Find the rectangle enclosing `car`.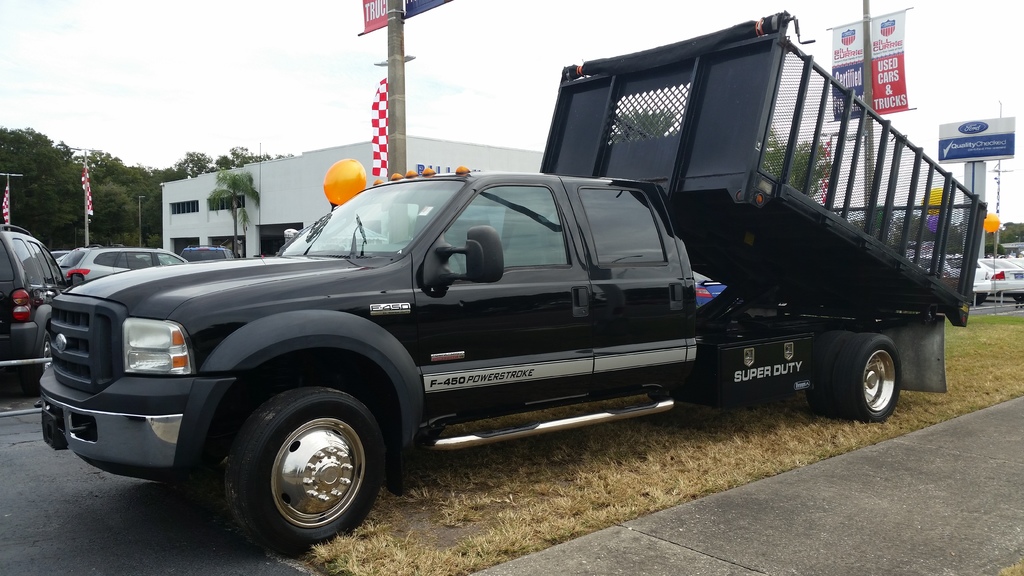
left=58, top=243, right=189, bottom=280.
